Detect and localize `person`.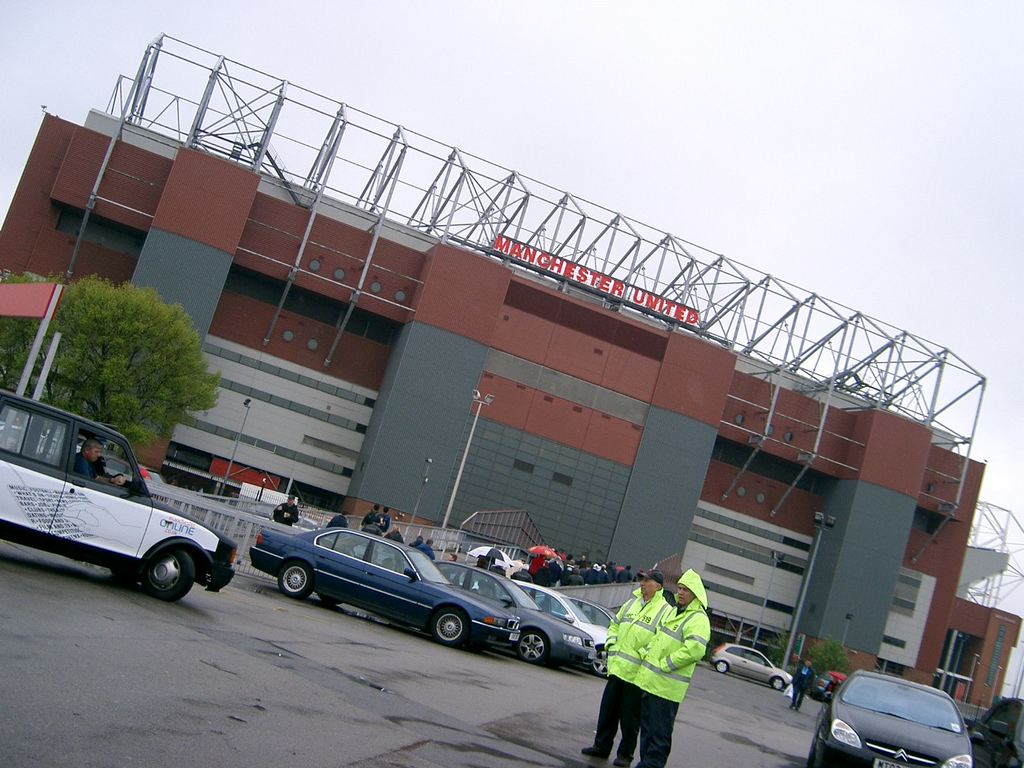
Localized at 584:570:673:767.
